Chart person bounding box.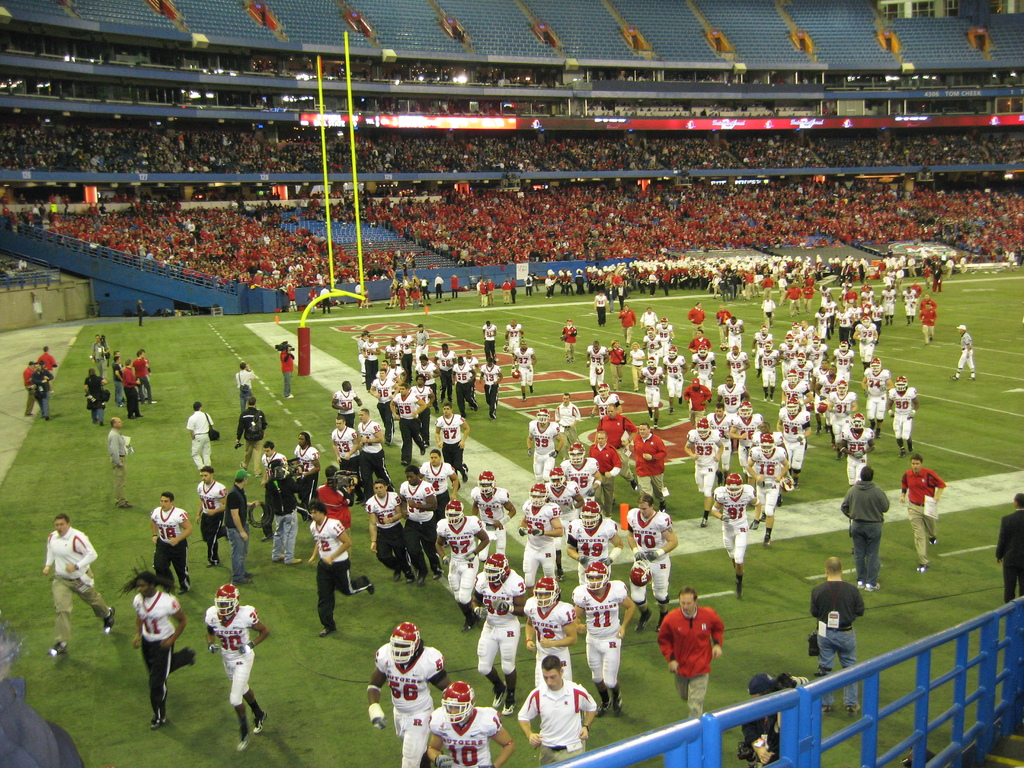
Charted: l=127, t=580, r=190, b=740.
